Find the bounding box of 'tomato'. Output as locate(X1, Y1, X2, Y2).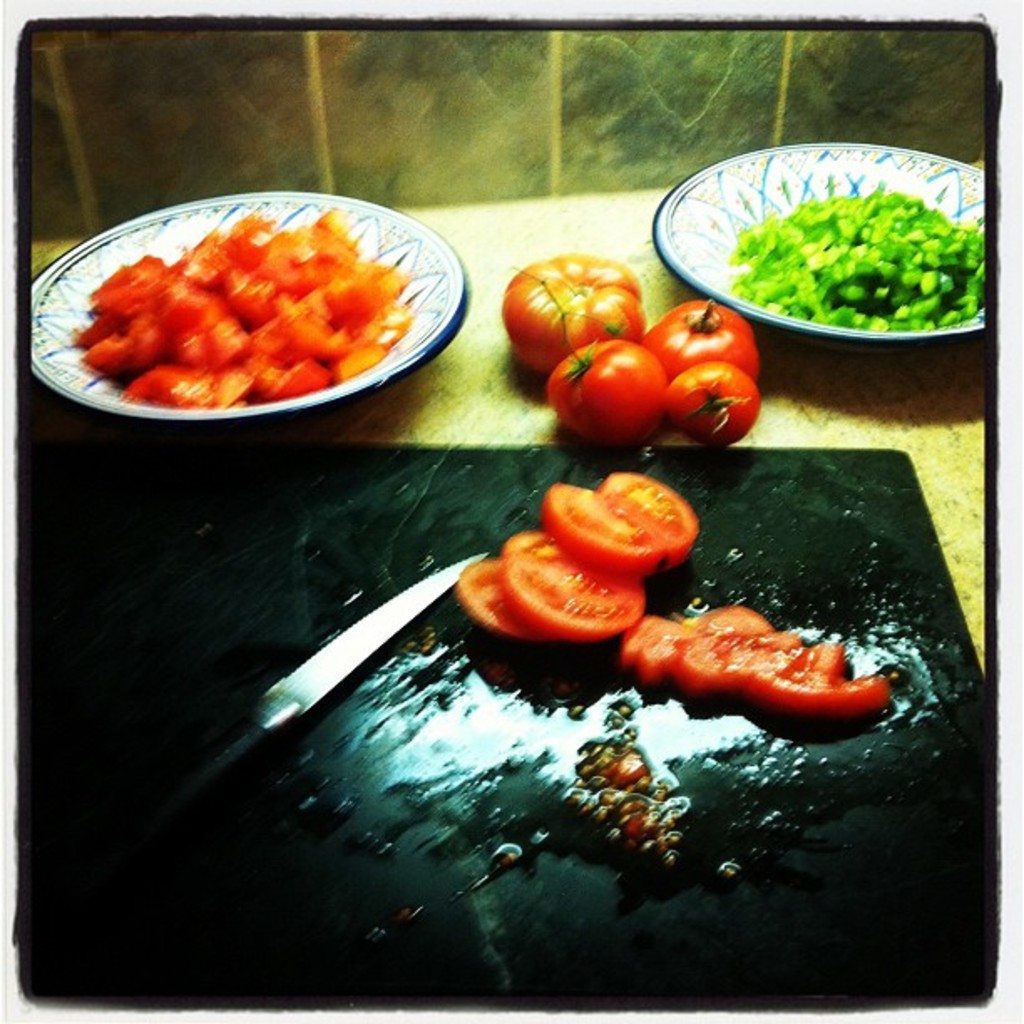
locate(556, 343, 671, 453).
